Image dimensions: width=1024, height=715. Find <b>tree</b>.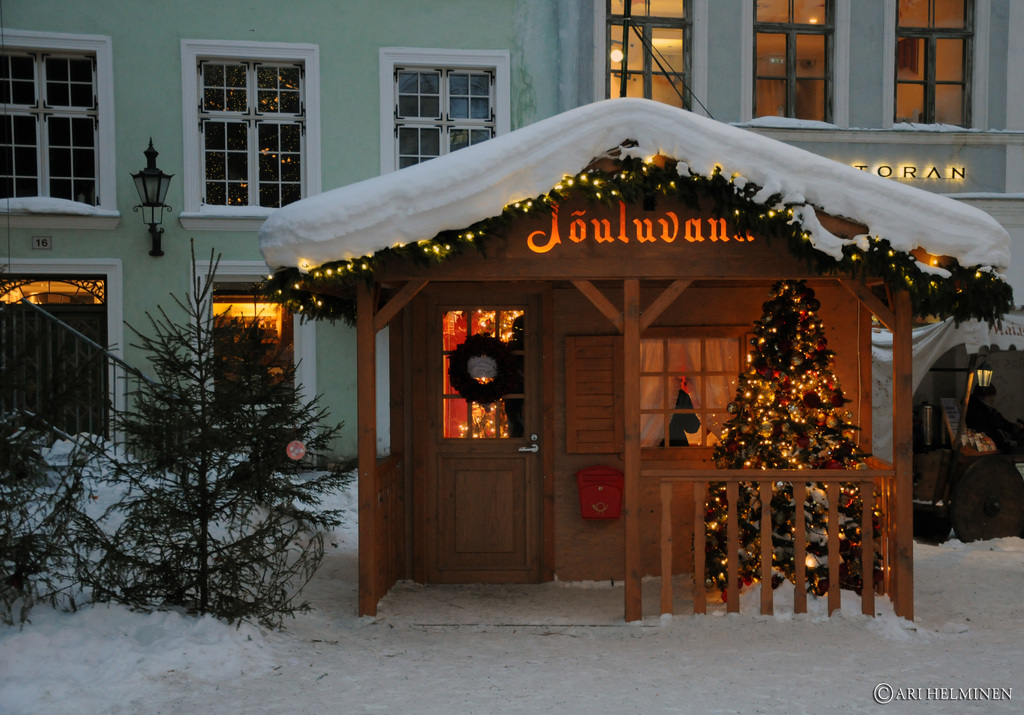
rect(47, 265, 358, 639).
